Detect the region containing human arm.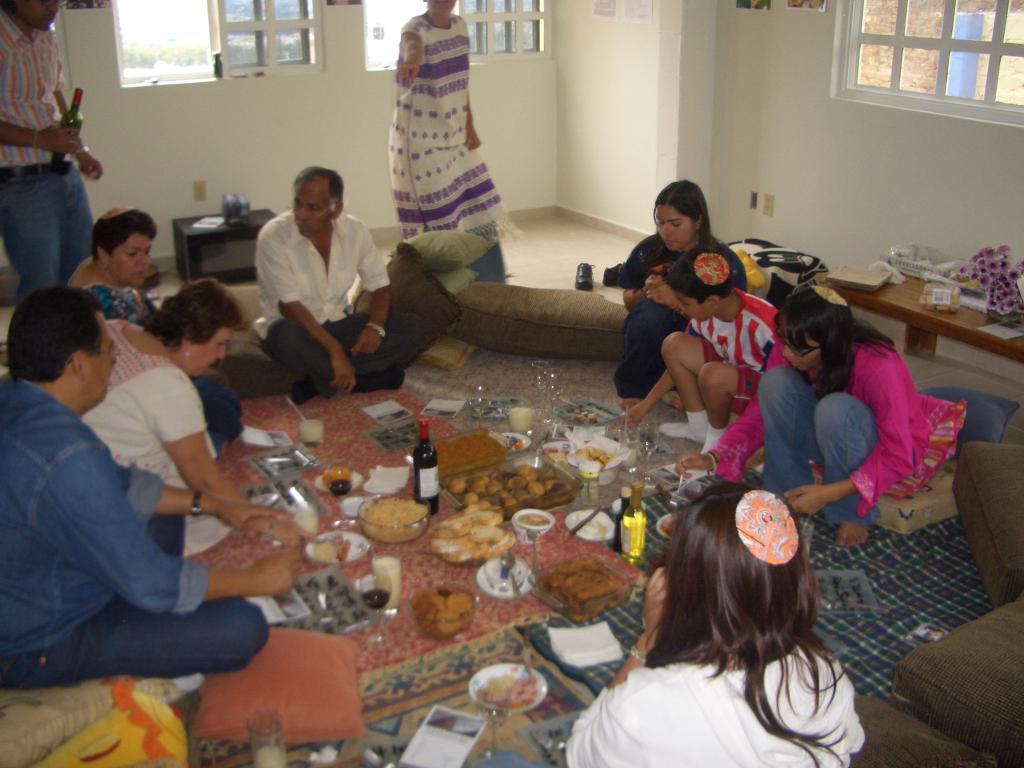
box=[611, 376, 676, 428].
